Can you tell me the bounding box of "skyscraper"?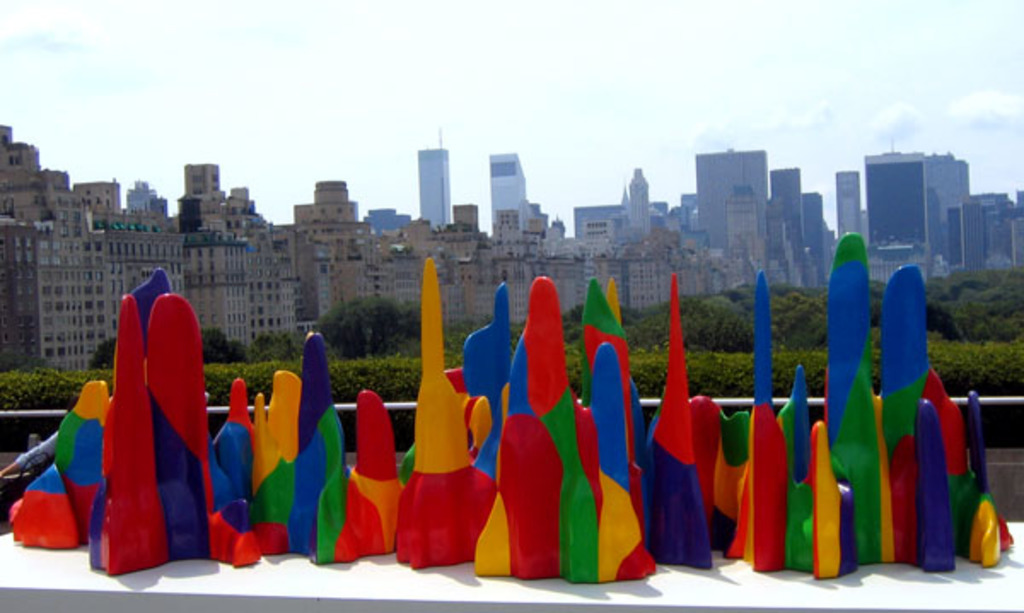
[left=695, top=154, right=765, bottom=236].
